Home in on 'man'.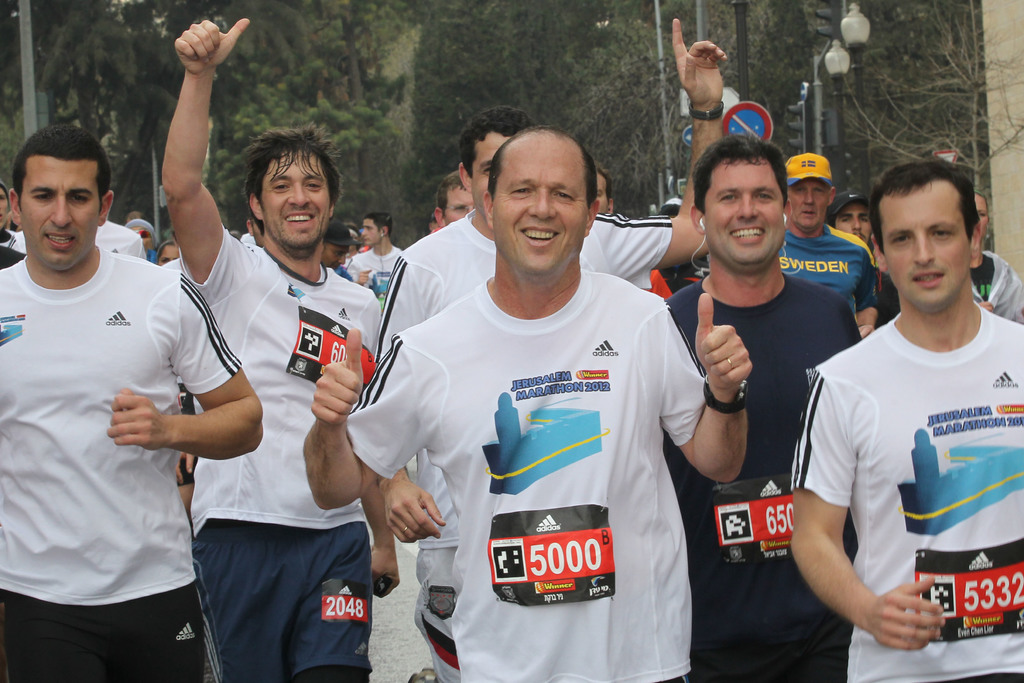
Homed in at box(372, 18, 724, 682).
